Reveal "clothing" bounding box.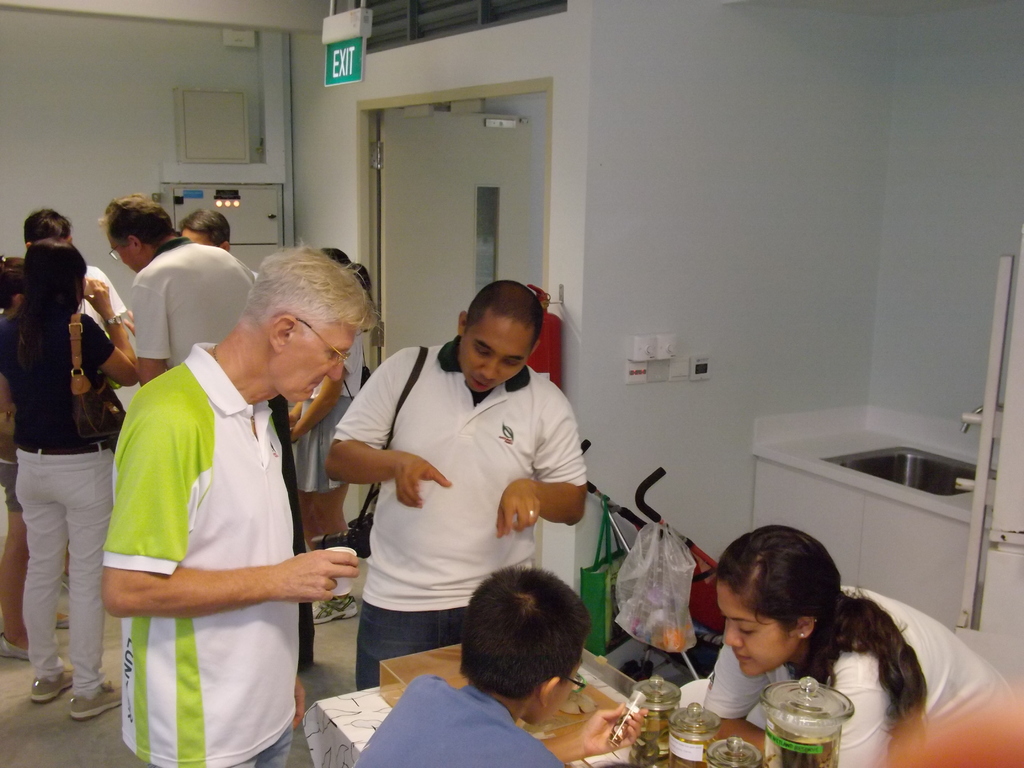
Revealed: left=354, top=669, right=563, bottom=767.
